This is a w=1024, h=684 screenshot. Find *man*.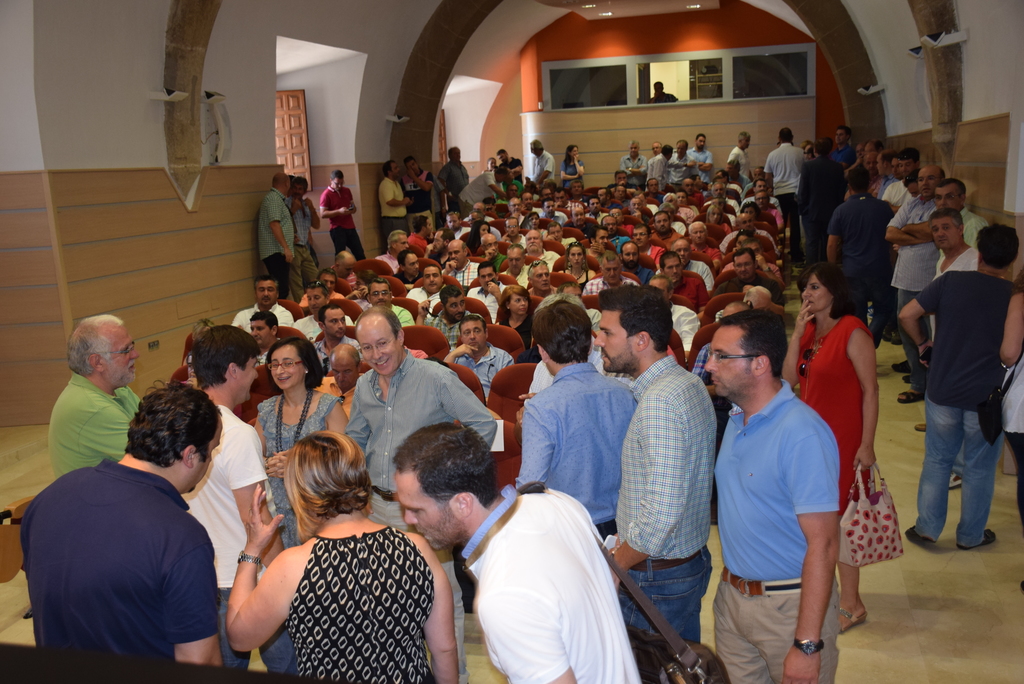
Bounding box: <bbox>691, 131, 712, 184</bbox>.
